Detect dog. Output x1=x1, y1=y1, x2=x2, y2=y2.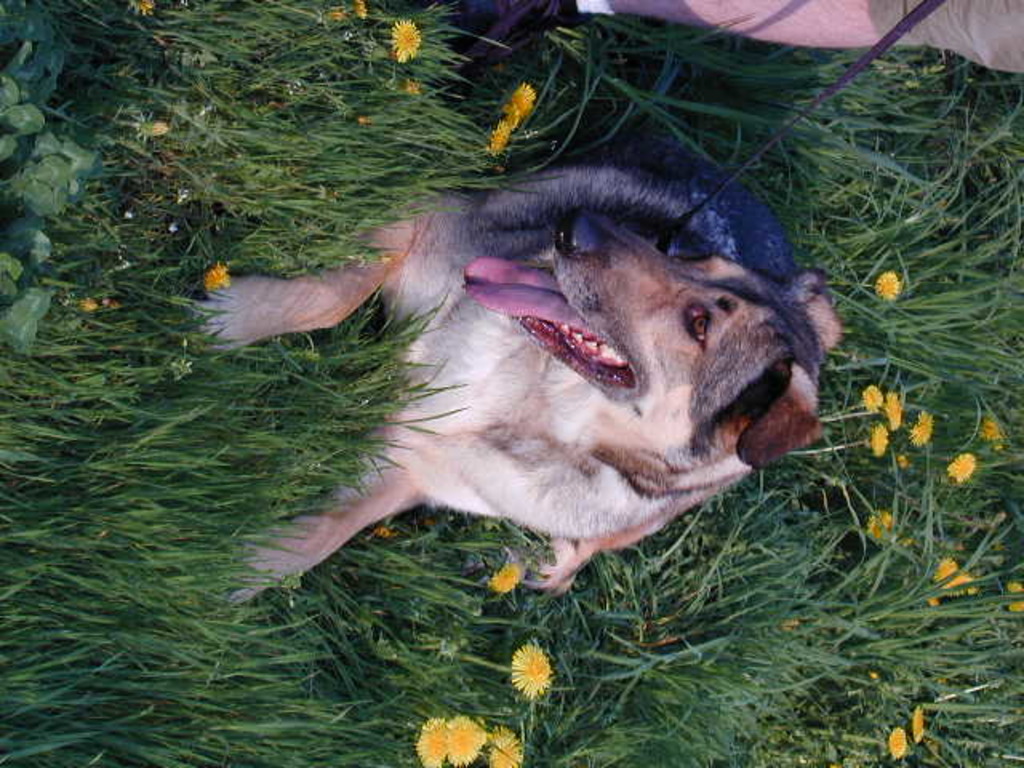
x1=162, y1=138, x2=842, y2=611.
